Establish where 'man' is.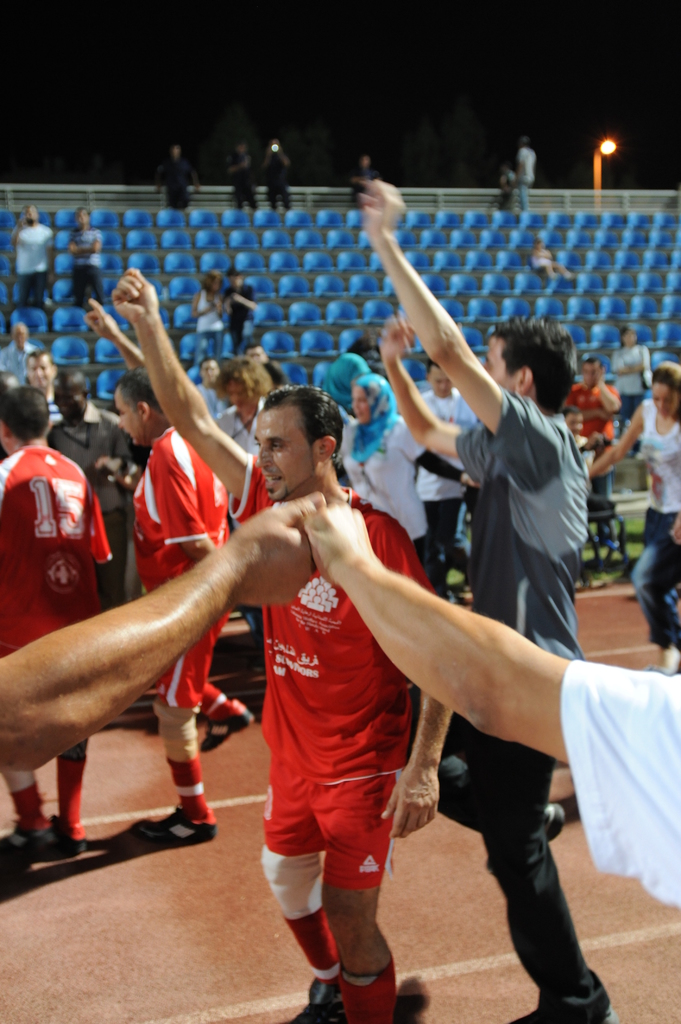
Established at 264:132:298:222.
